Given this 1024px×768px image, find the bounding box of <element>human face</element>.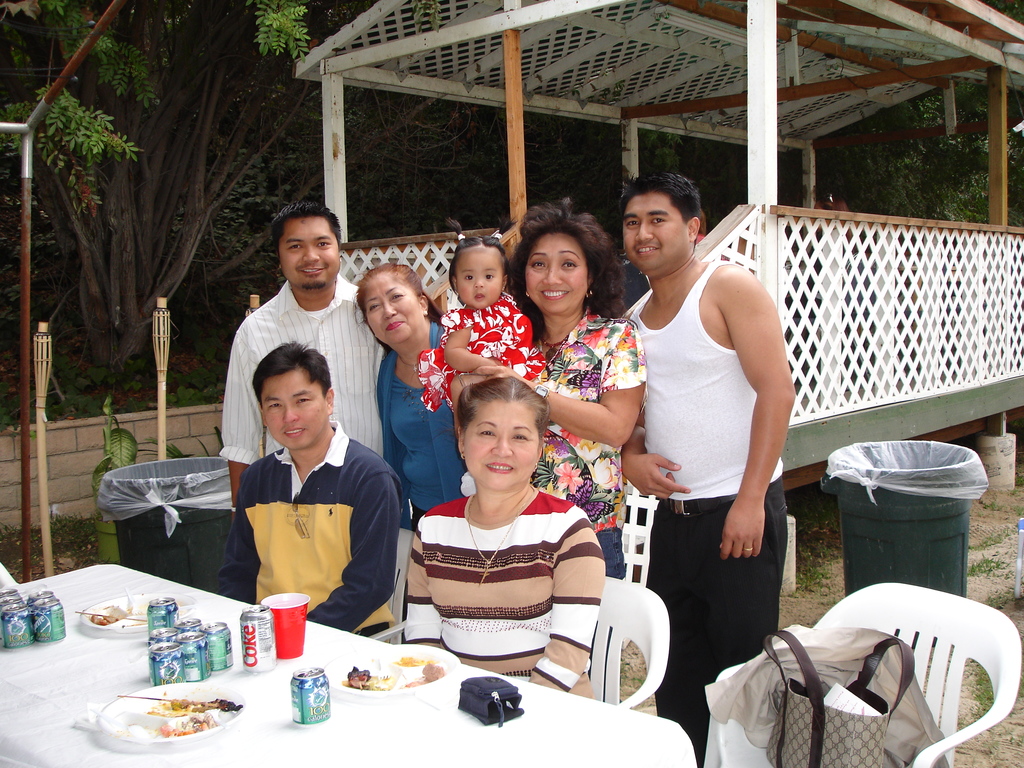
{"left": 260, "top": 373, "right": 329, "bottom": 447}.
